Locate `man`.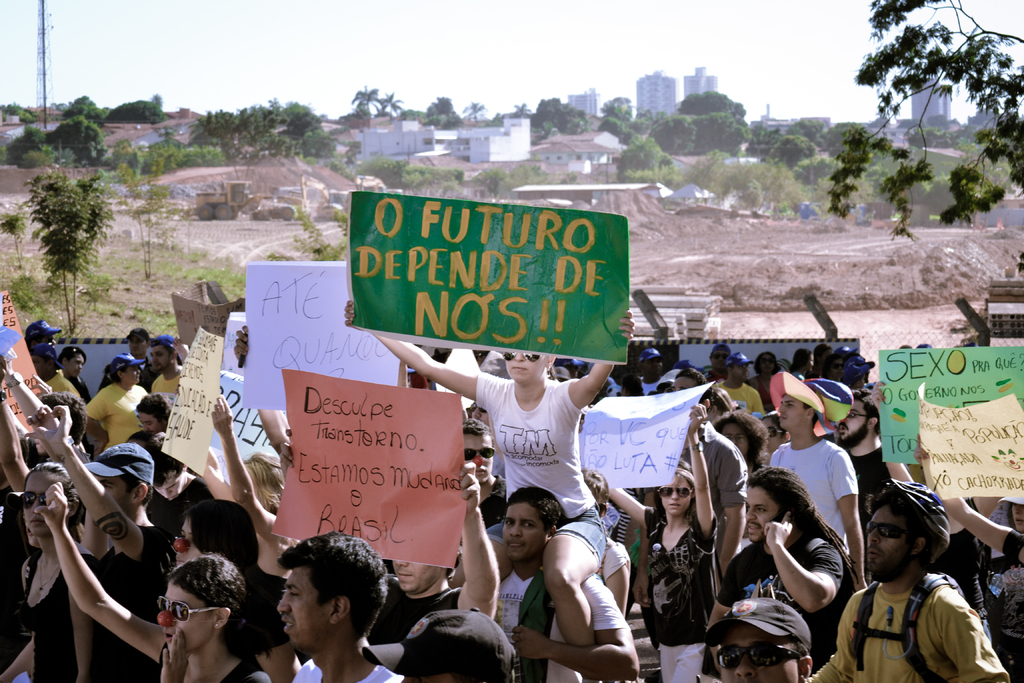
Bounding box: {"x1": 127, "y1": 327, "x2": 156, "y2": 361}.
